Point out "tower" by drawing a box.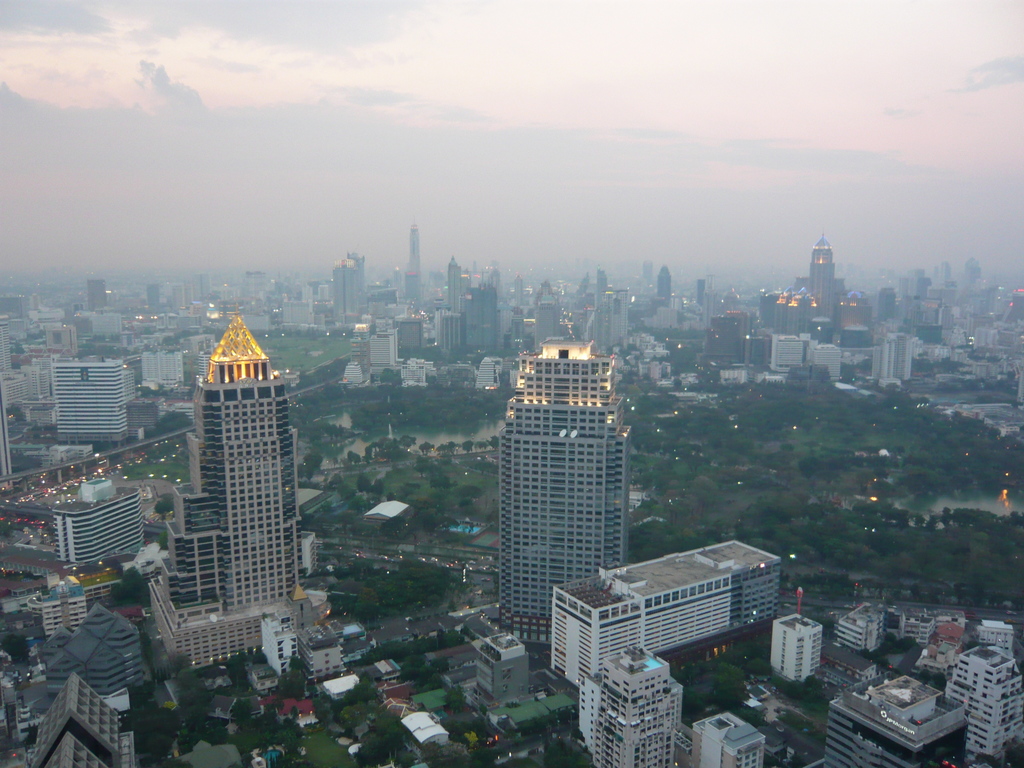
l=513, t=276, r=522, b=308.
